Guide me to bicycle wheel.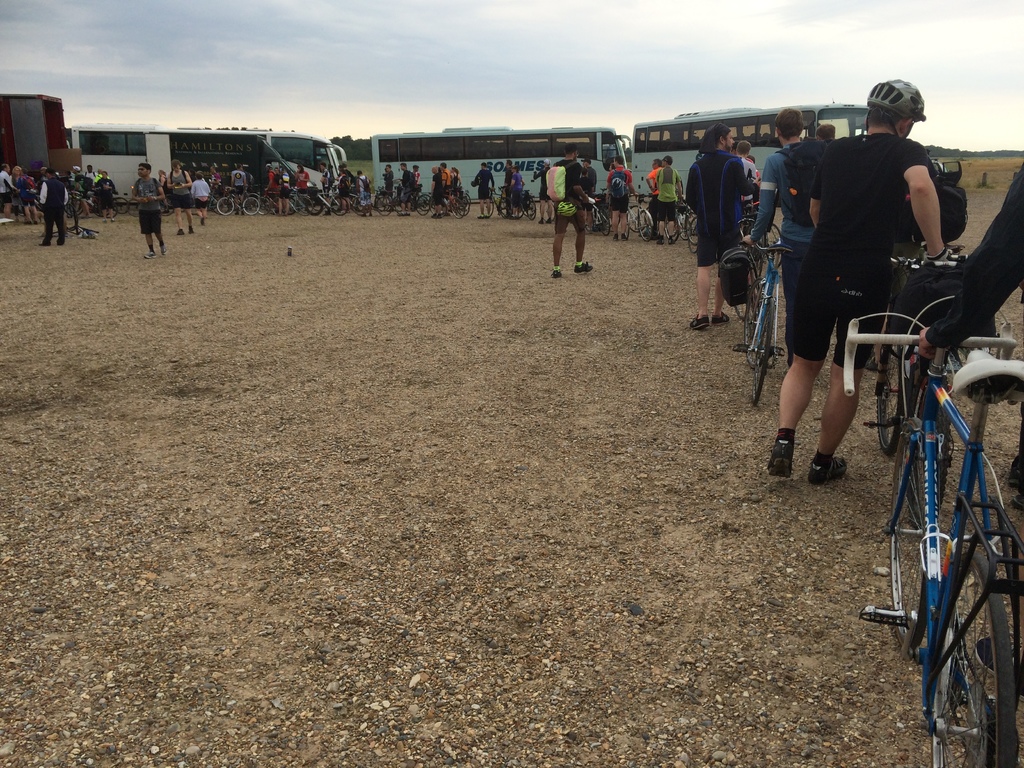
Guidance: select_region(639, 209, 652, 241).
